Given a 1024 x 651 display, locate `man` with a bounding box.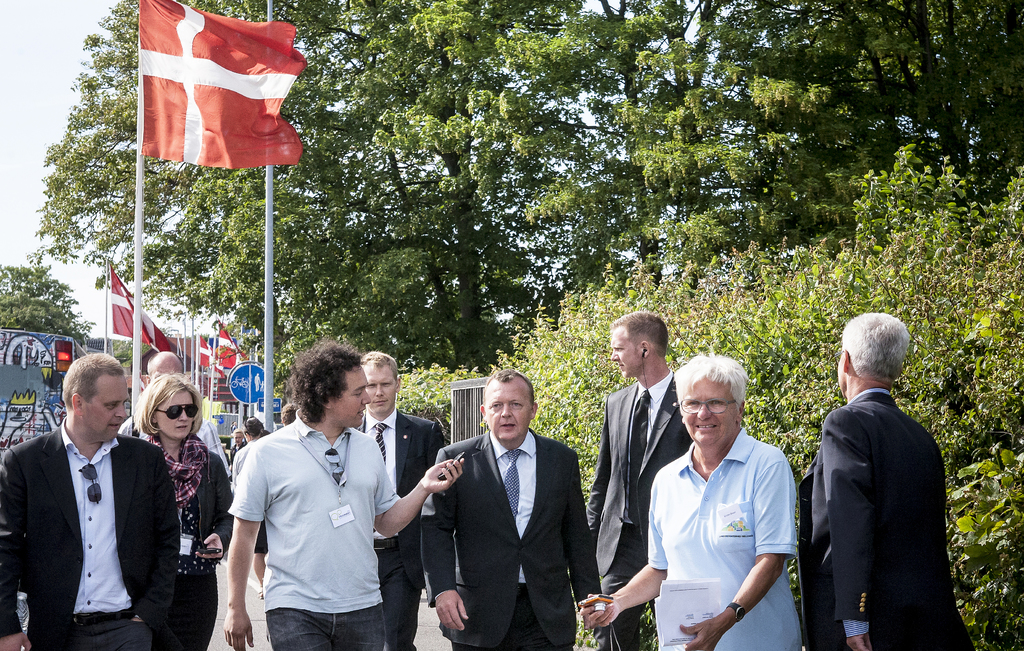
Located: (x1=0, y1=347, x2=216, y2=650).
